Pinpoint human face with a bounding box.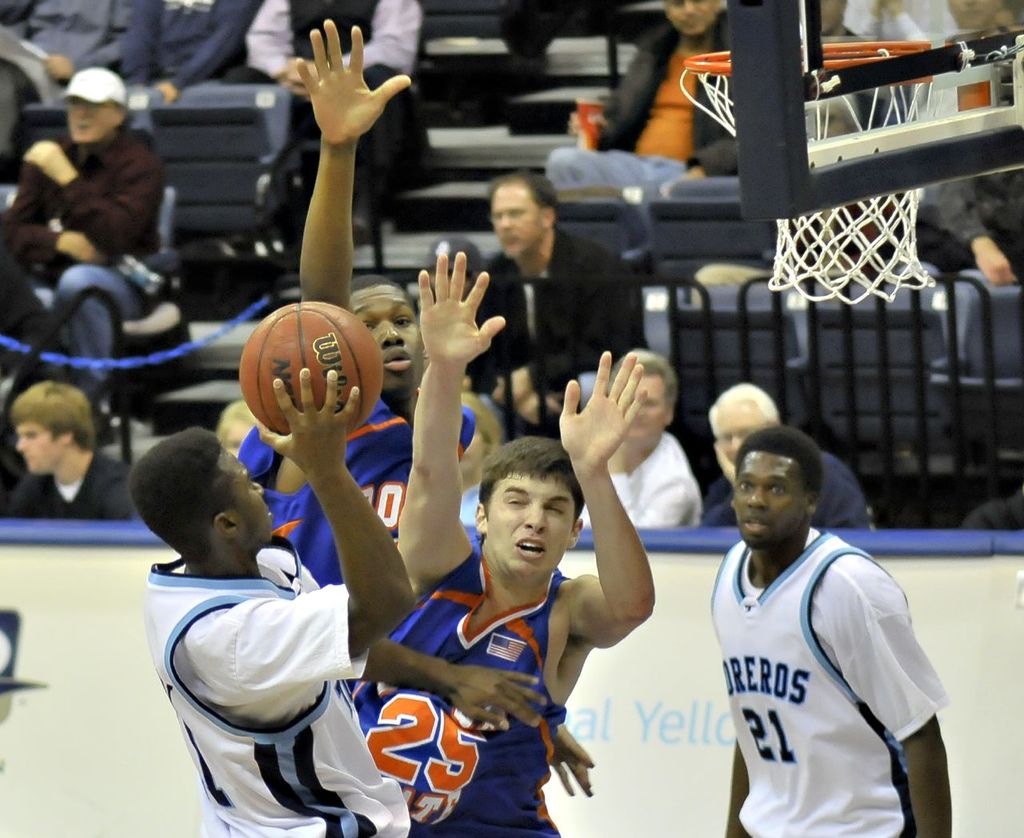
bbox=(230, 451, 273, 549).
